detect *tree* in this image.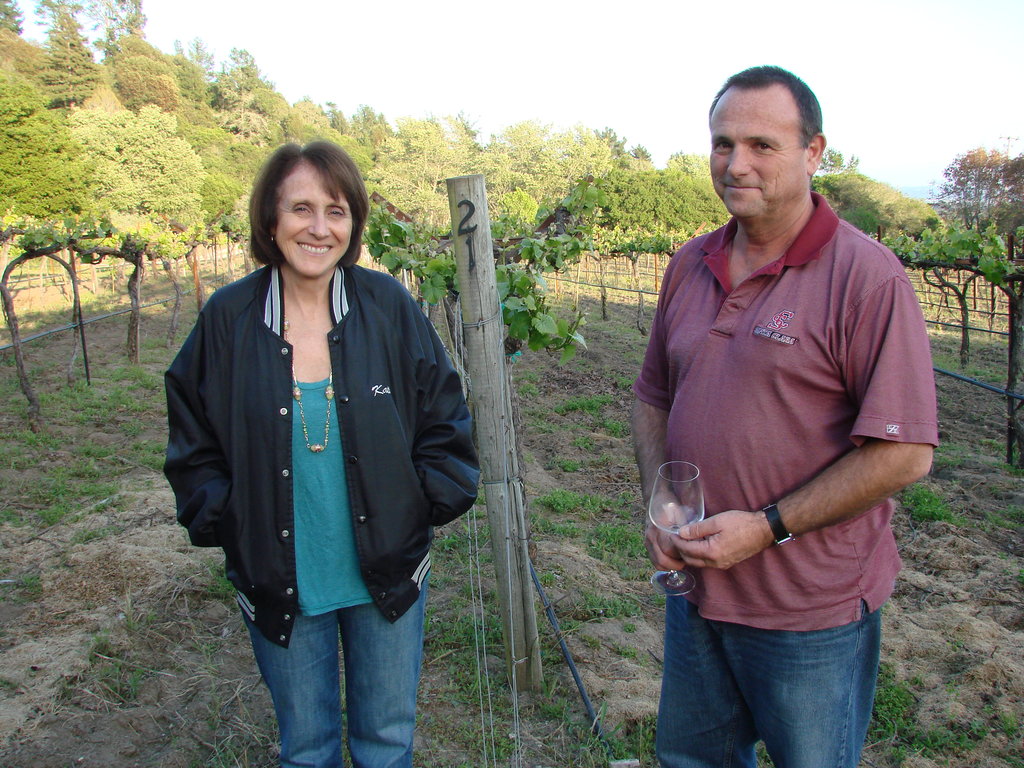
Detection: <region>442, 115, 514, 220</region>.
